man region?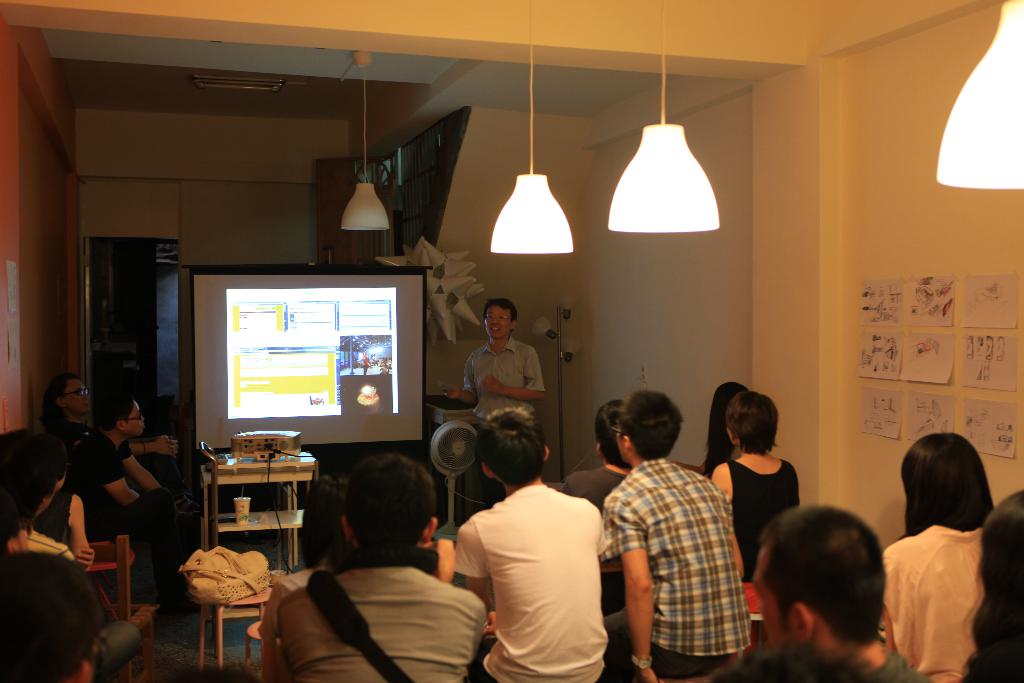
254:451:488:682
